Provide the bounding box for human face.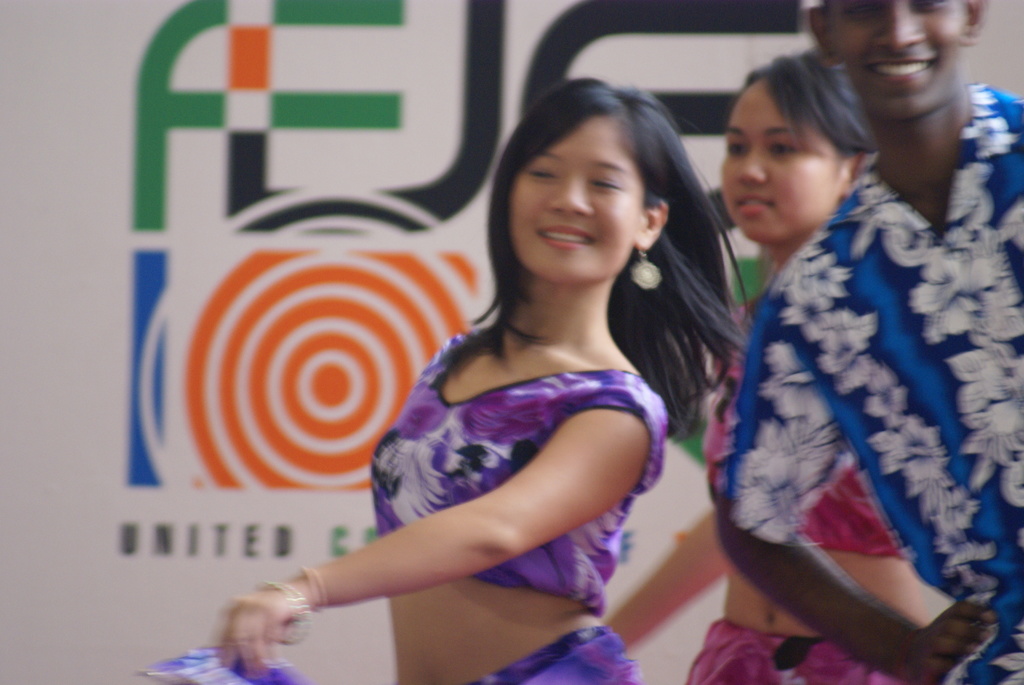
728 65 876 232.
